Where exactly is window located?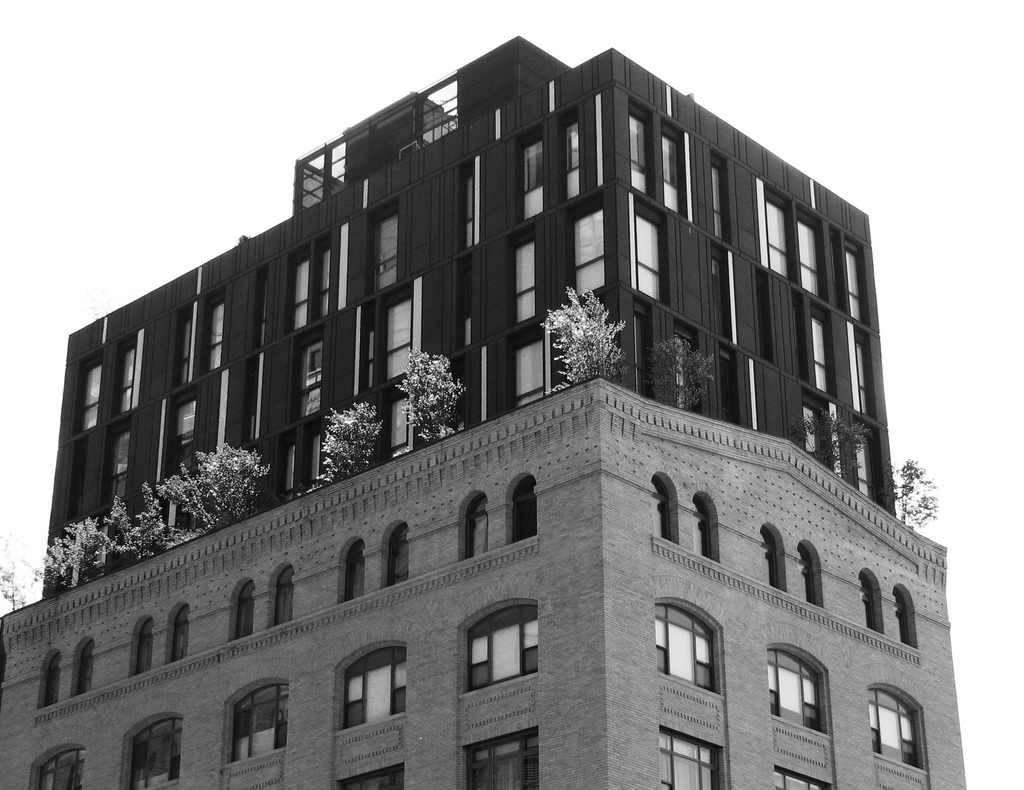
Its bounding box is <bbox>712, 238, 740, 341</bbox>.
